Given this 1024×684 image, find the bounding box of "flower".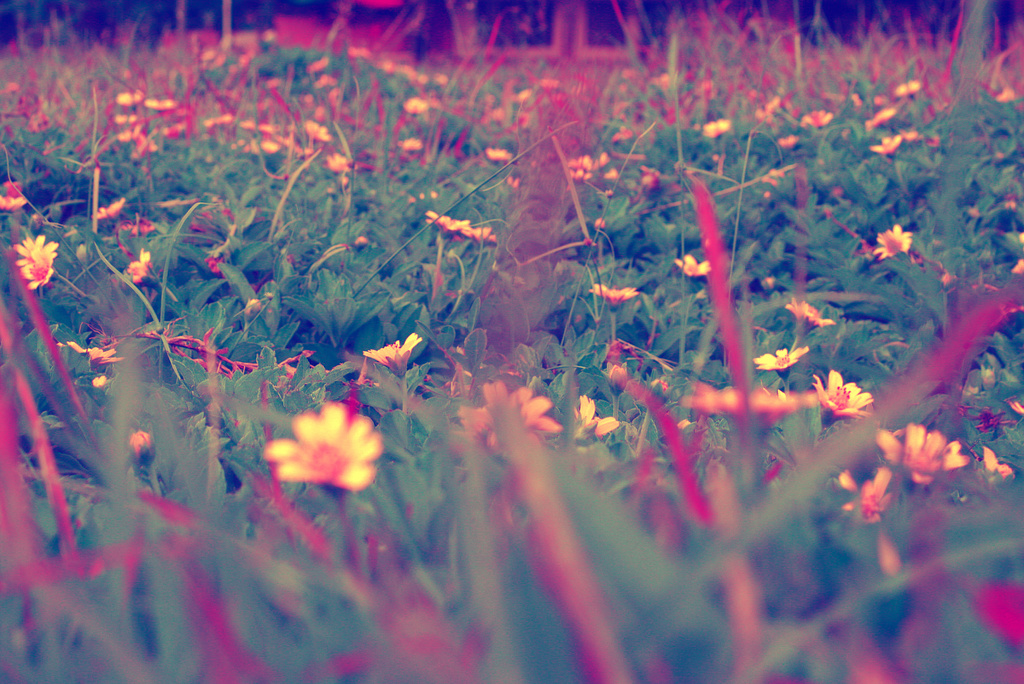
BBox(705, 120, 739, 137).
